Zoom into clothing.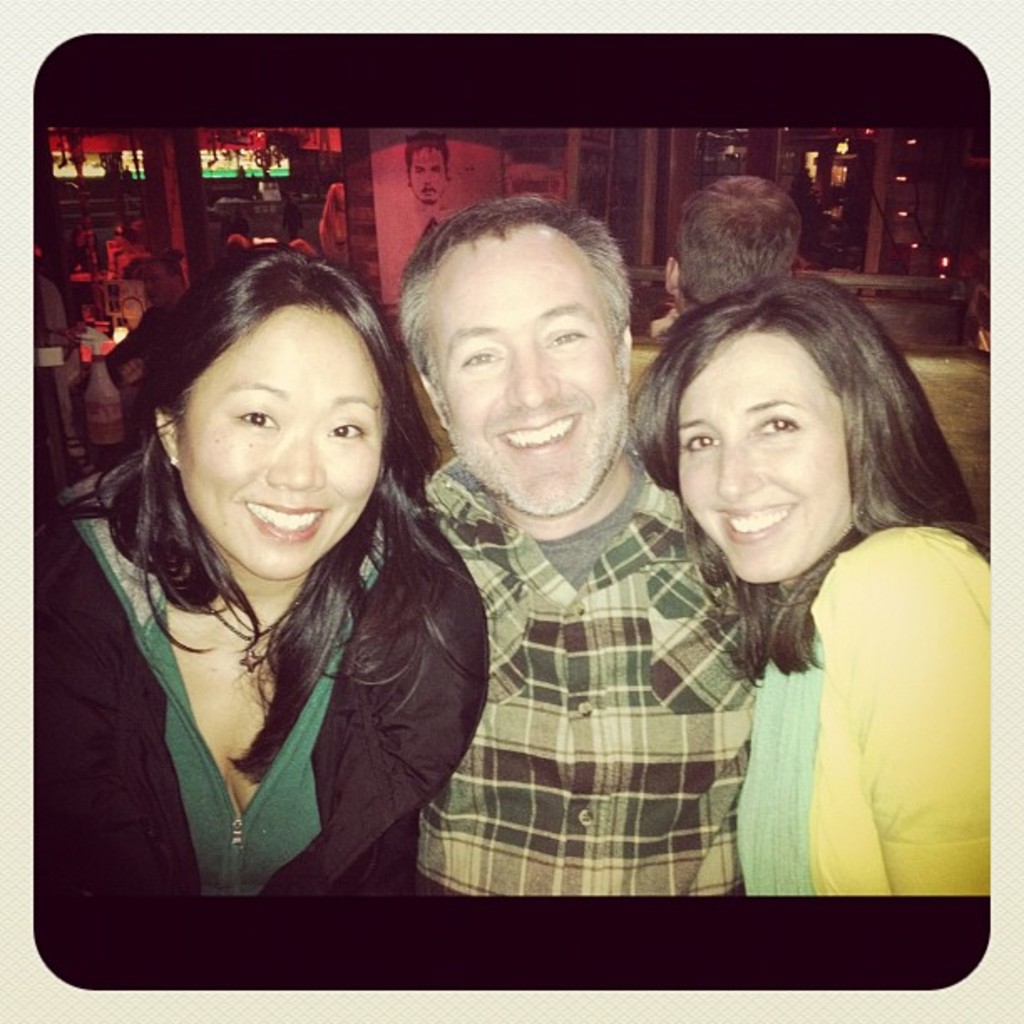
Zoom target: (x1=422, y1=447, x2=768, y2=895).
